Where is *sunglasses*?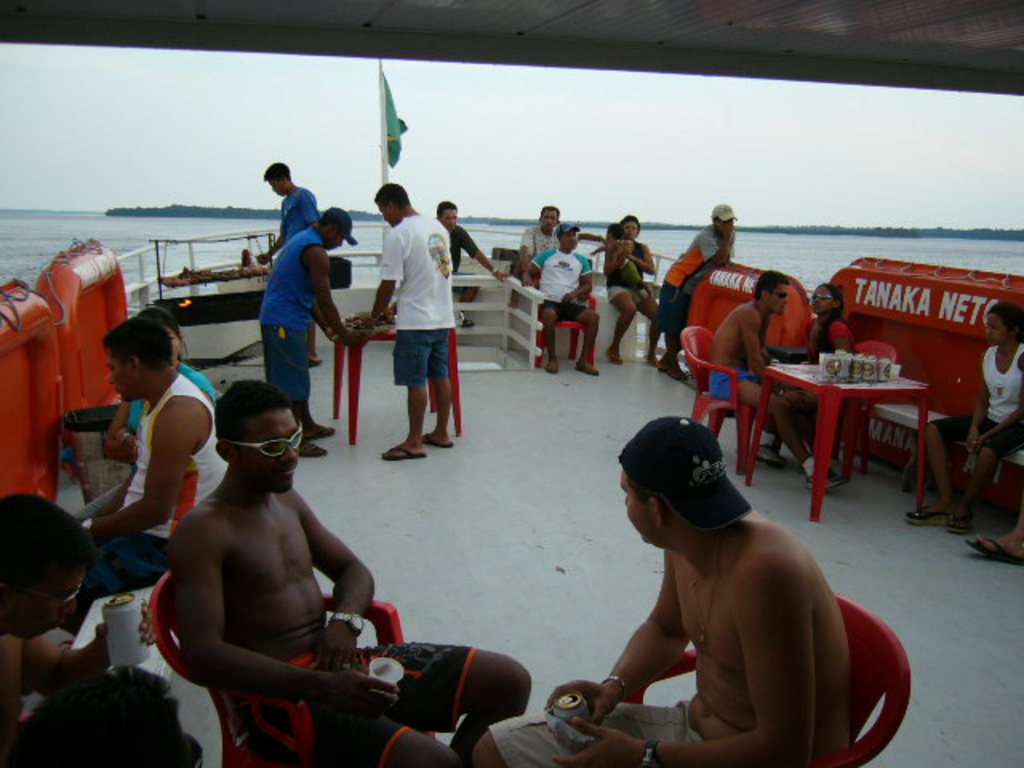
[219,419,310,459].
